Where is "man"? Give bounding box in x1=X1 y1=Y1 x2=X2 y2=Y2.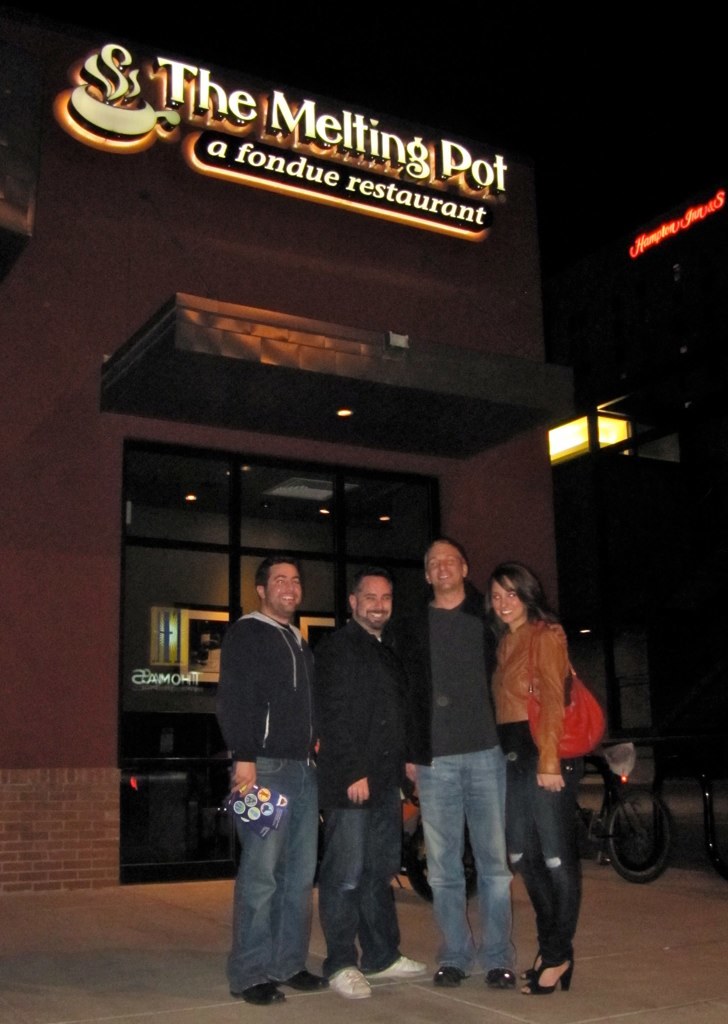
x1=391 y1=528 x2=520 y2=987.
